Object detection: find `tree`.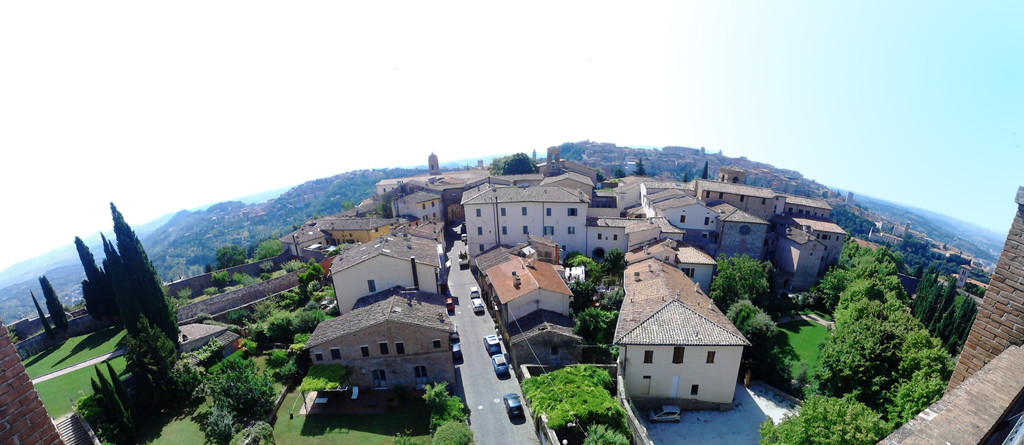
bbox=[93, 222, 155, 337].
